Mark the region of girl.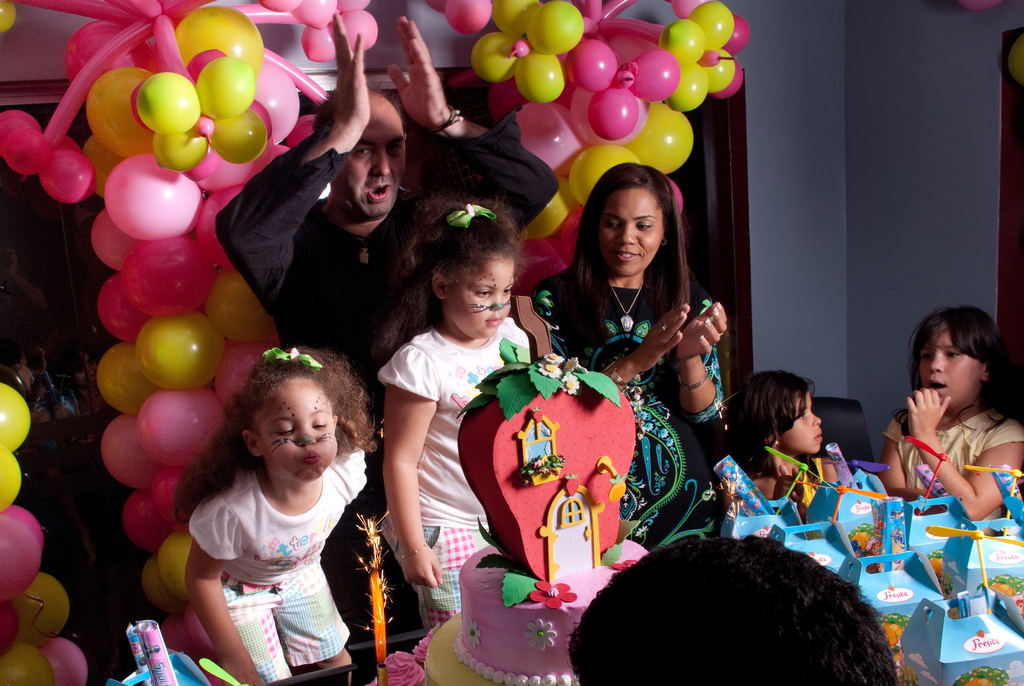
Region: [724,368,842,521].
